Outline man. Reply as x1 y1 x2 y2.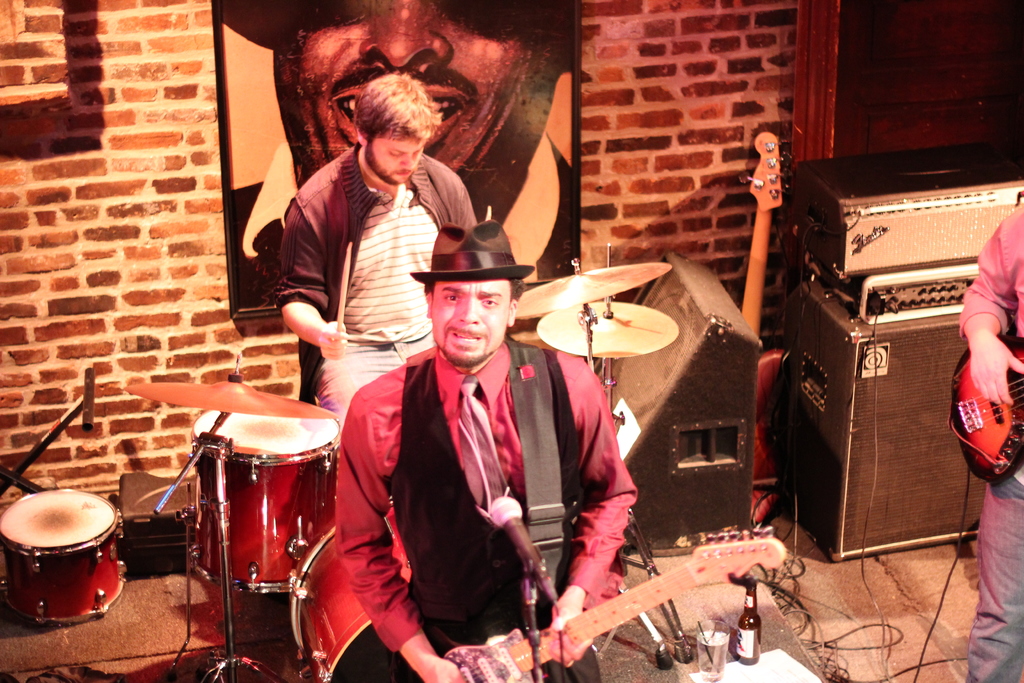
330 239 561 675.
